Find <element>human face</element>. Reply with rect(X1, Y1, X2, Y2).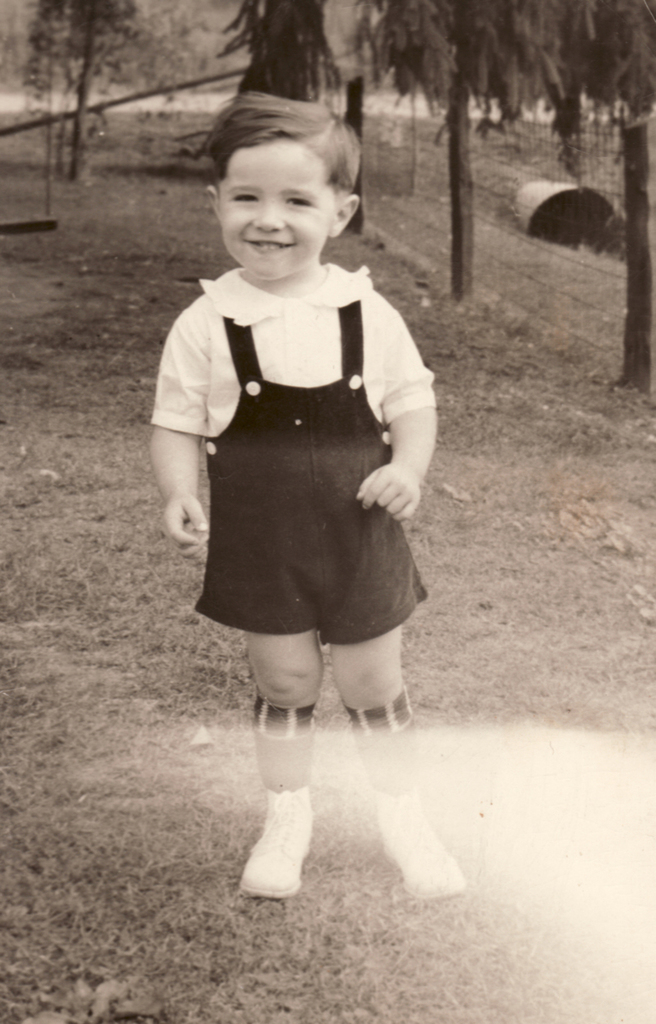
rect(219, 138, 334, 281).
